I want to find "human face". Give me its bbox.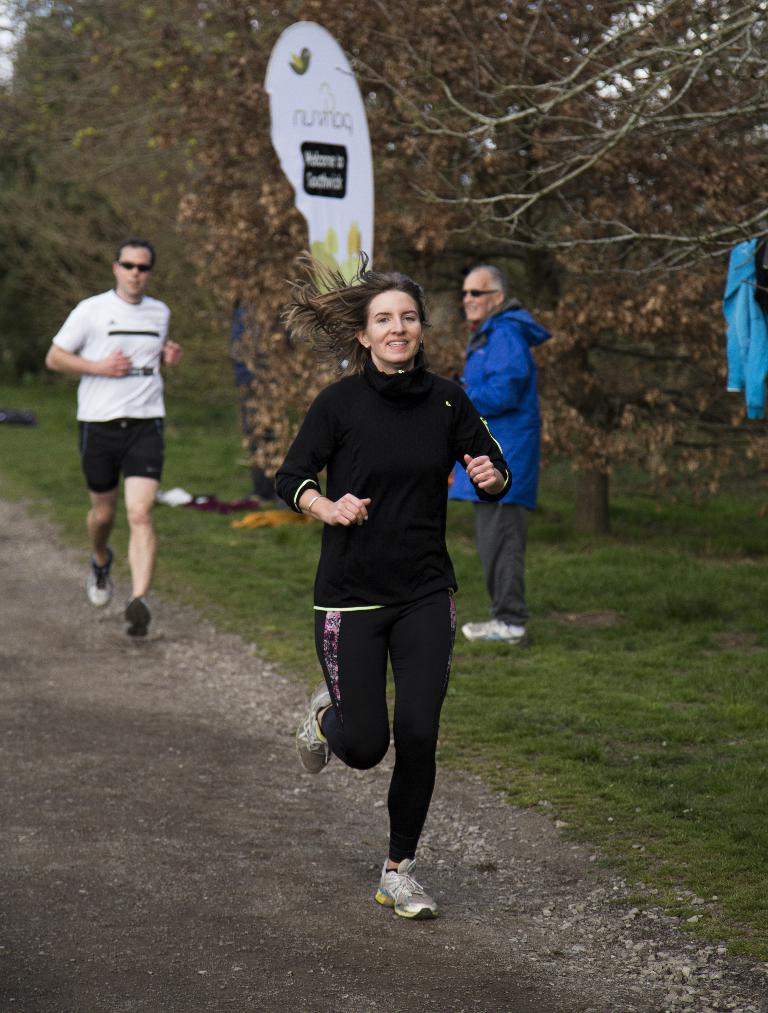
(left=458, top=267, right=494, bottom=324).
